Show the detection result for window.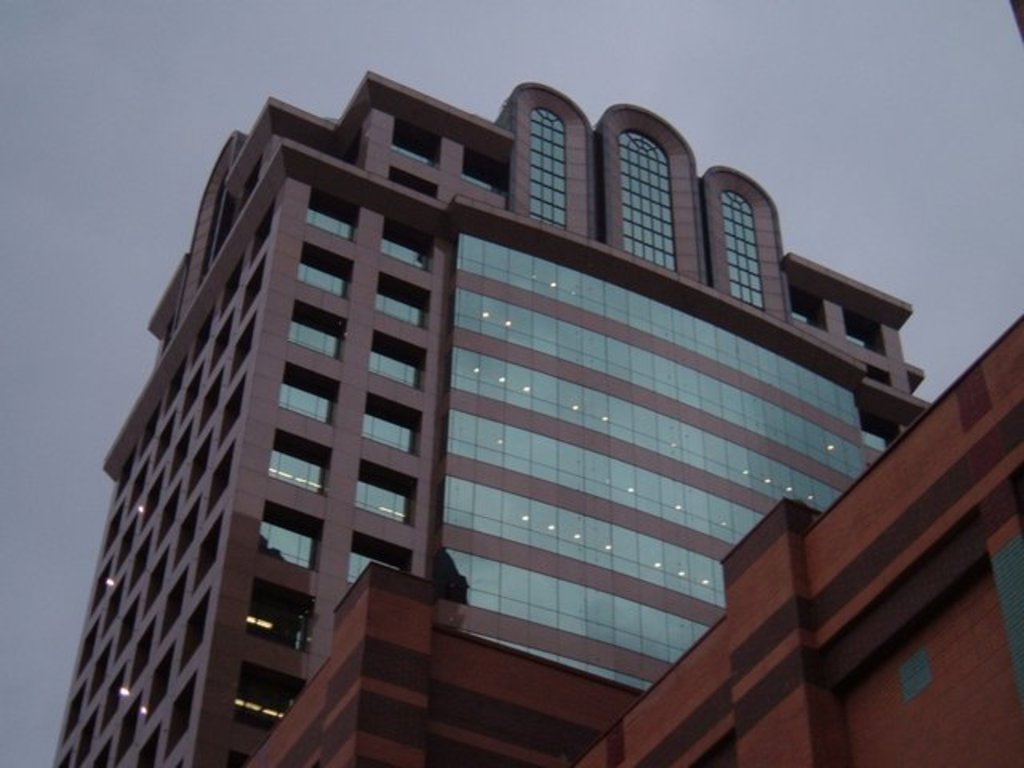
locate(250, 520, 318, 570).
